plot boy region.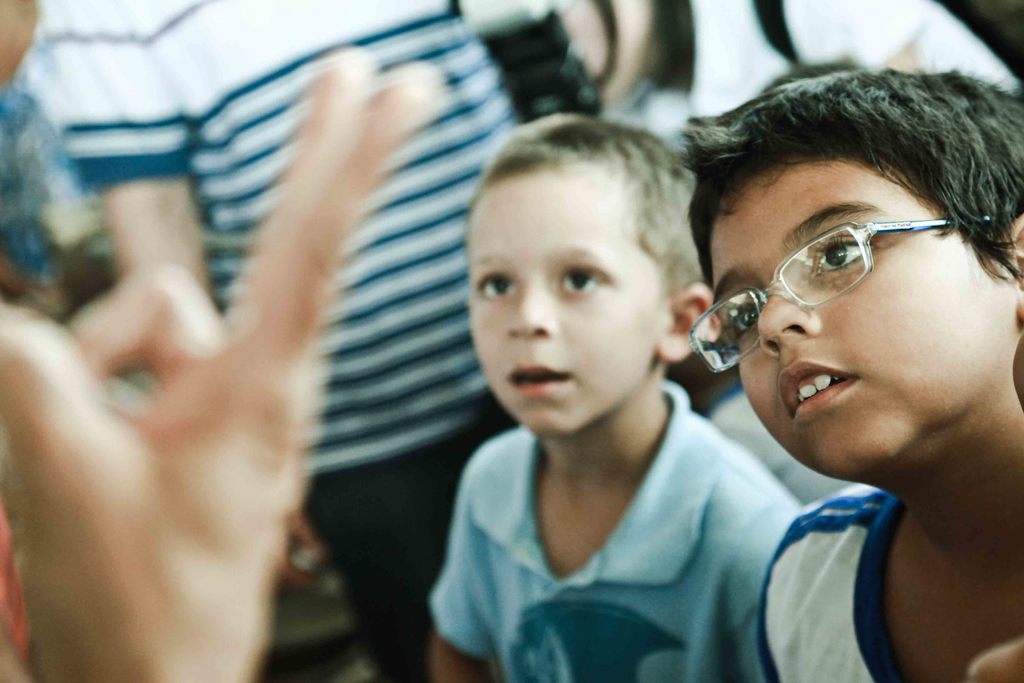
Plotted at x1=674 y1=63 x2=1023 y2=682.
